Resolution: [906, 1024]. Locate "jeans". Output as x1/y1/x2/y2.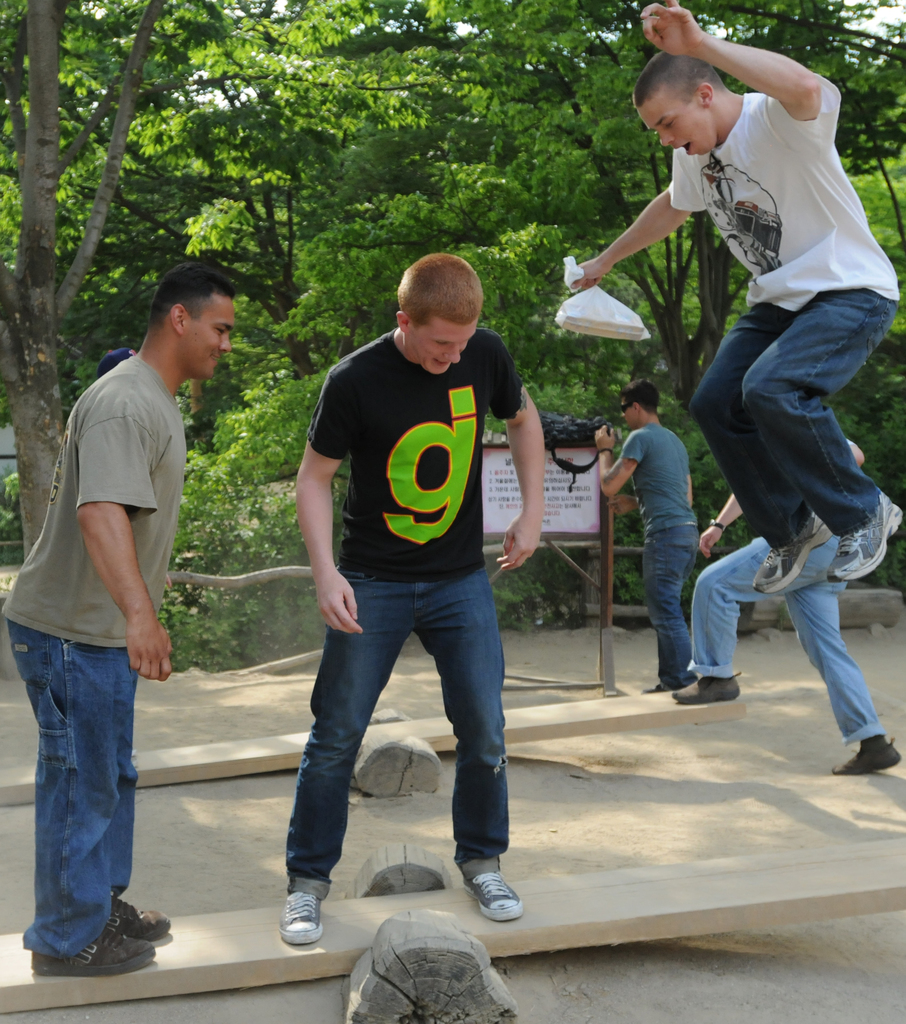
643/525/705/685.
